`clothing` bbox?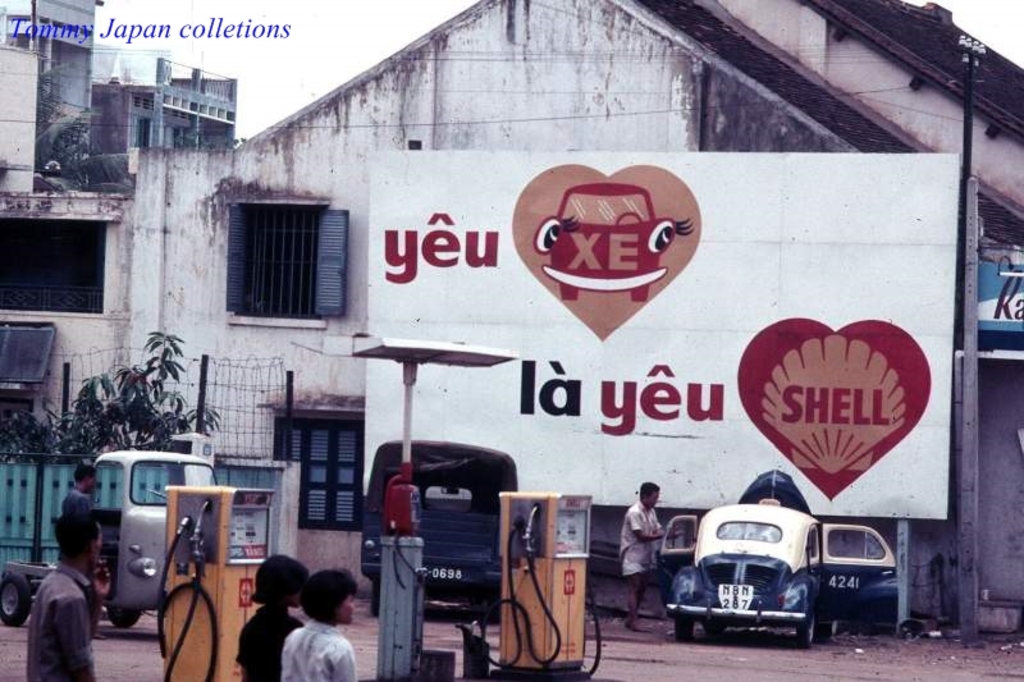
crop(236, 609, 305, 681)
